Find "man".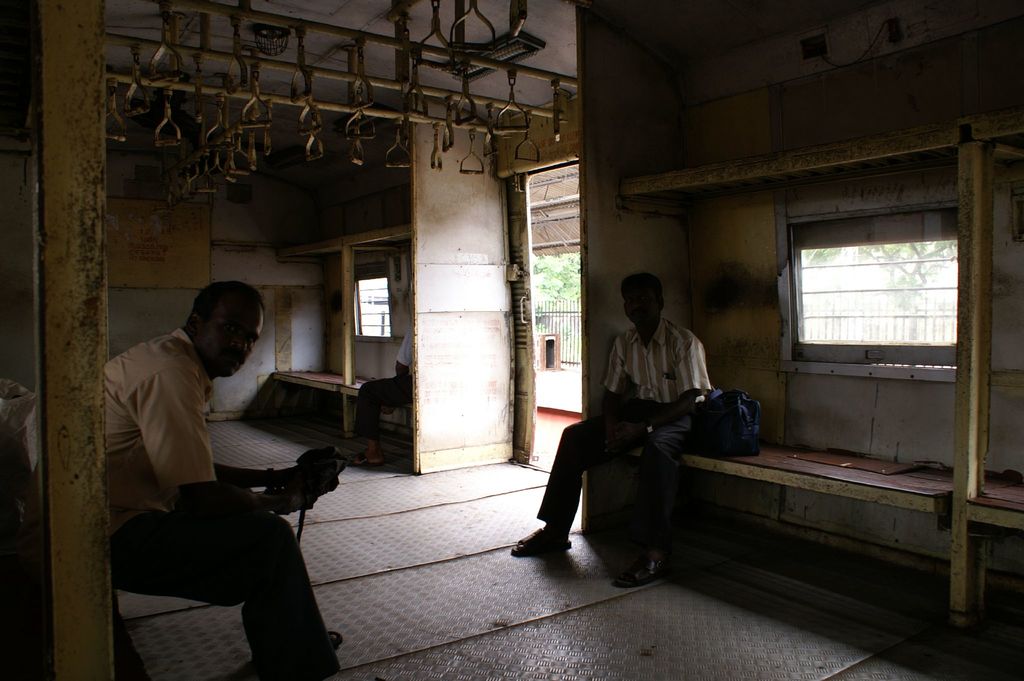
349/311/419/462.
